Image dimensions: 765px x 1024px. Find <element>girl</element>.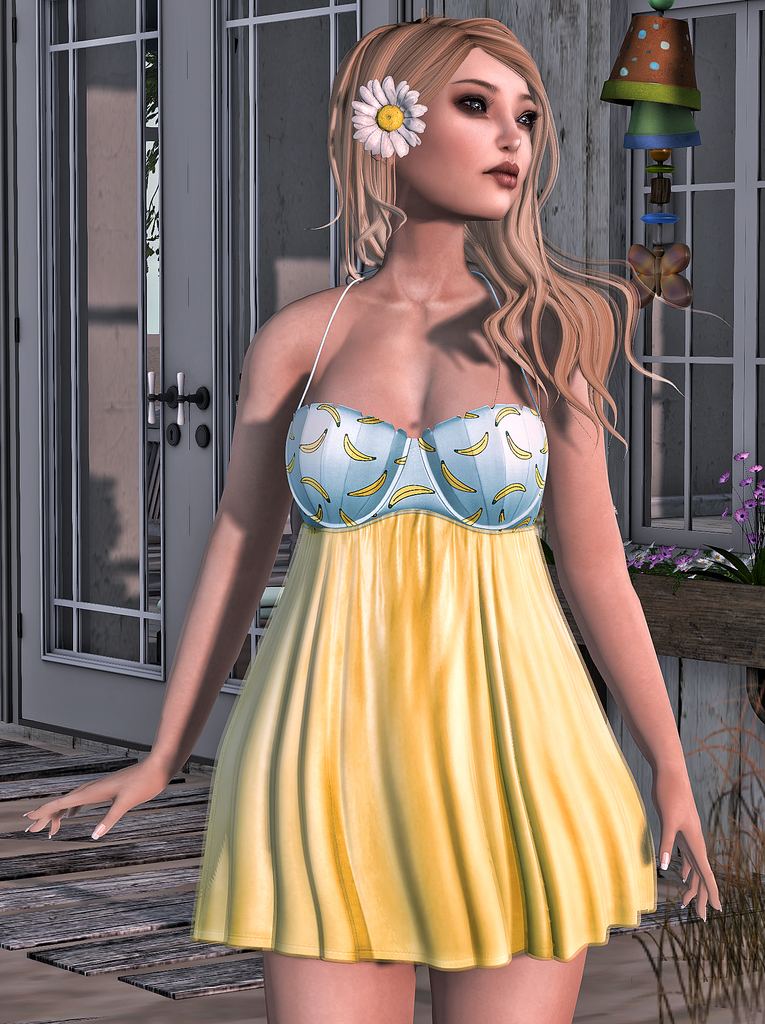
(29, 13, 725, 1023).
